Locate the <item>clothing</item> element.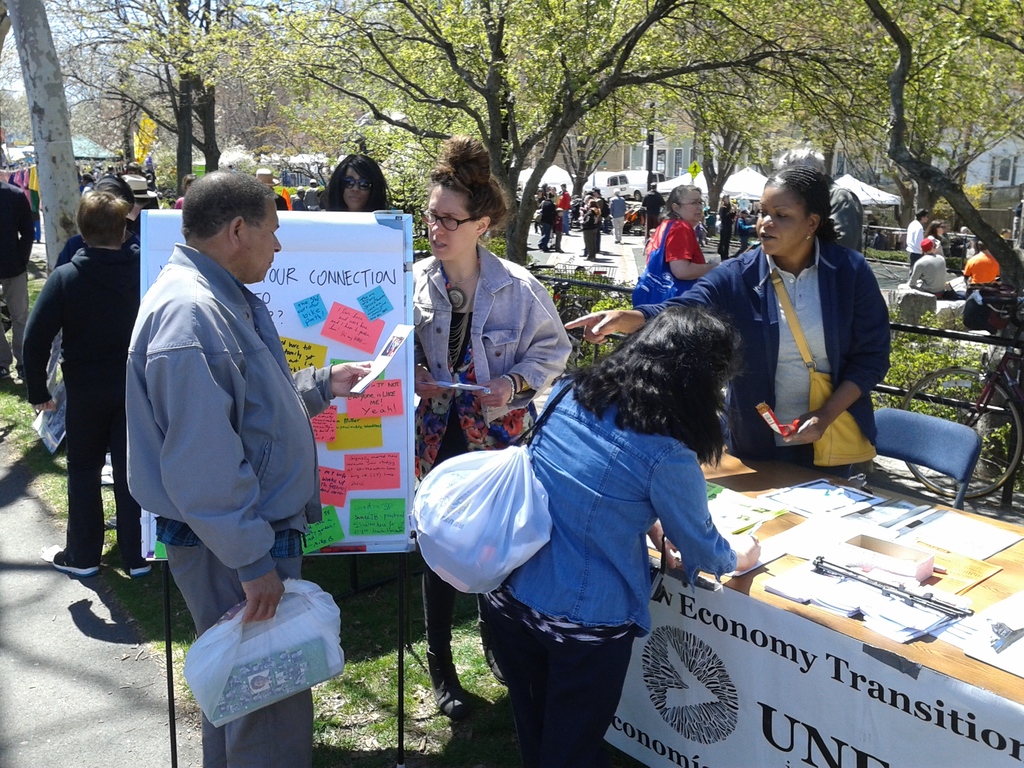
Element bbox: pyautogui.locateOnScreen(639, 229, 884, 478).
